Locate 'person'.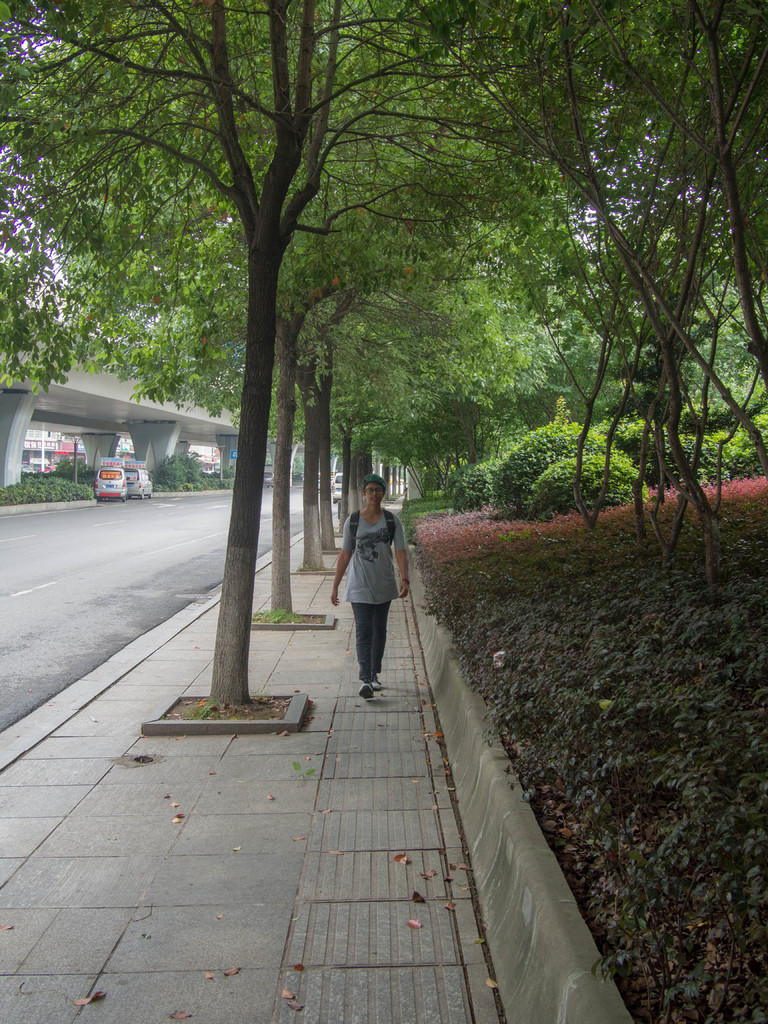
Bounding box: detection(334, 476, 412, 700).
